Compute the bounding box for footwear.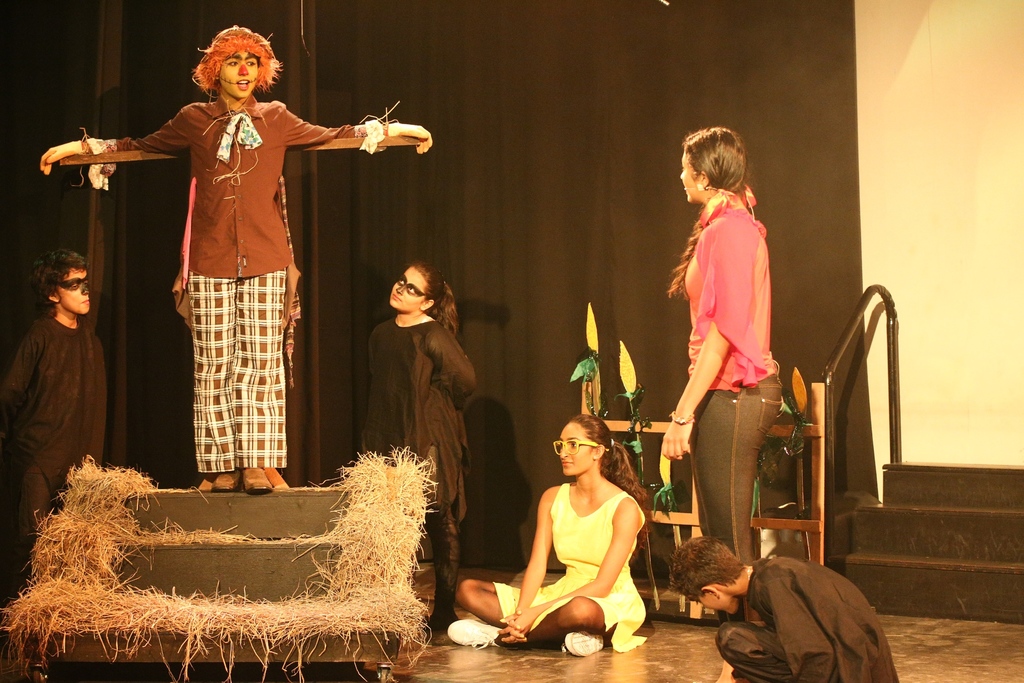
<region>430, 556, 465, 632</region>.
